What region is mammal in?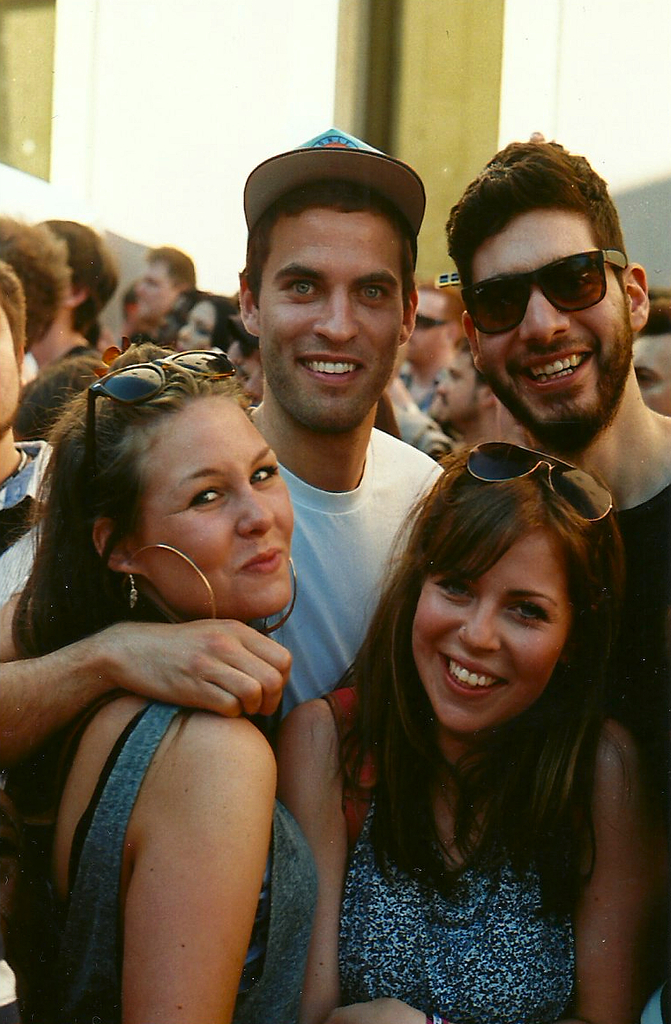
crop(388, 278, 458, 425).
